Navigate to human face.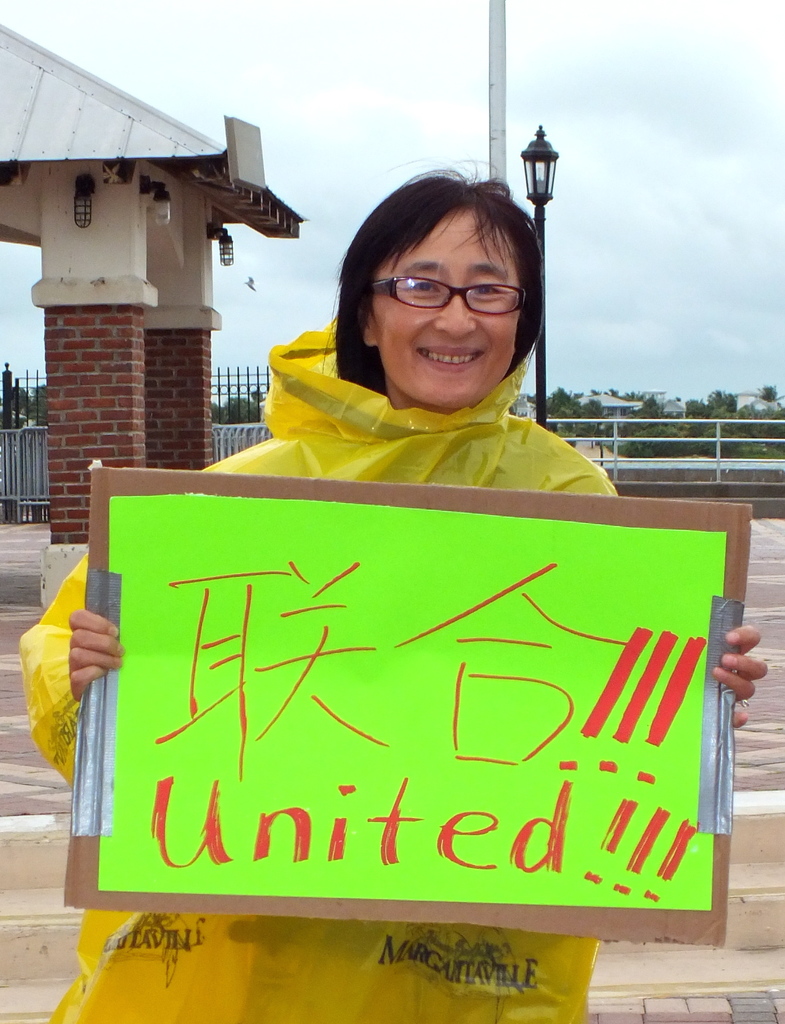
Navigation target: bbox=(371, 204, 519, 412).
